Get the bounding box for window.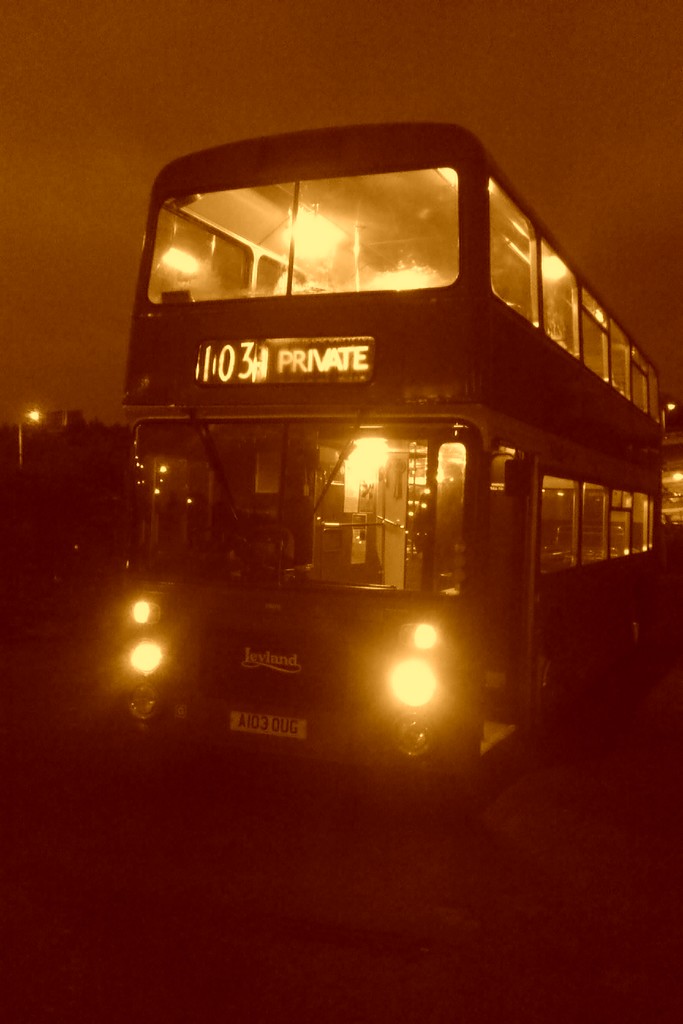
box=[532, 443, 676, 579].
